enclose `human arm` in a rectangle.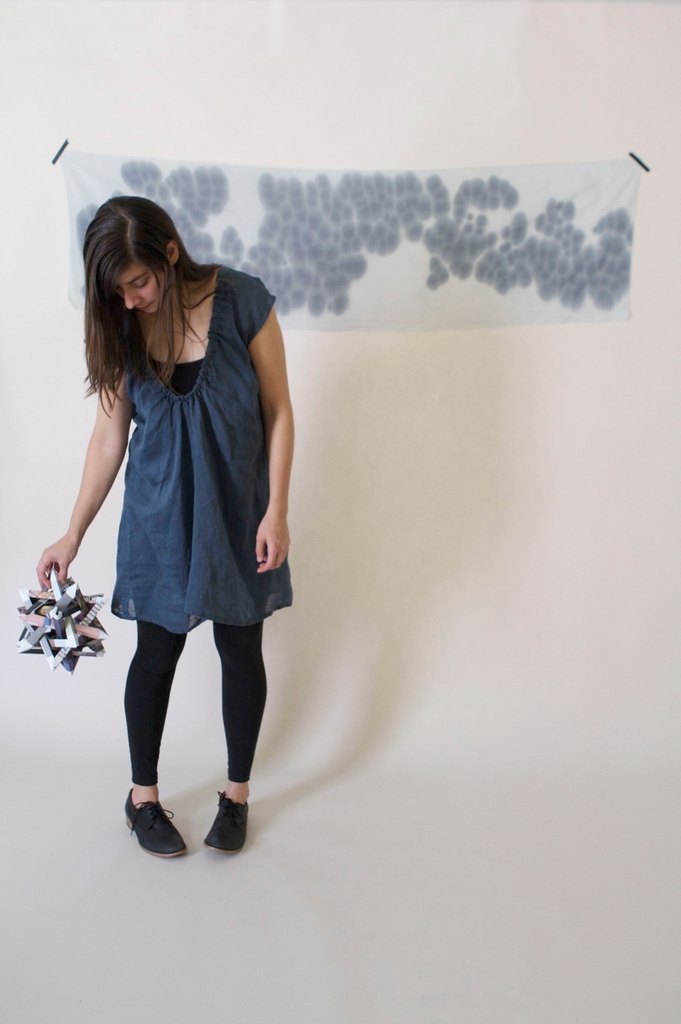
[32,361,130,588].
